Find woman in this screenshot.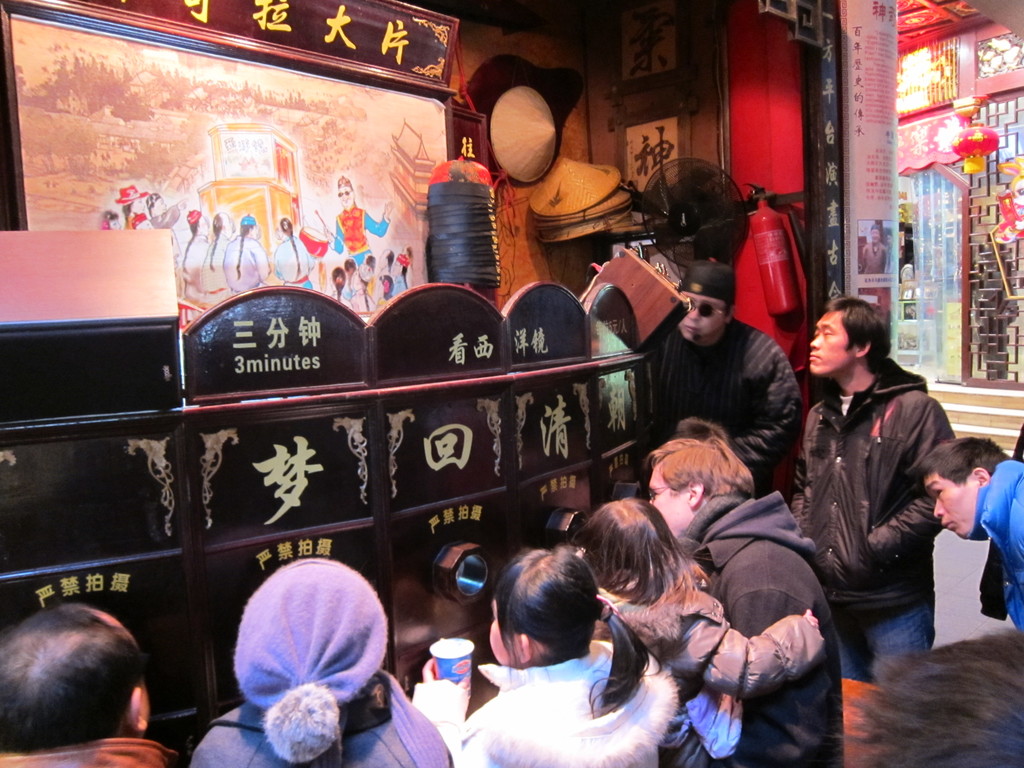
The bounding box for woman is {"x1": 179, "y1": 212, "x2": 208, "y2": 300}.
